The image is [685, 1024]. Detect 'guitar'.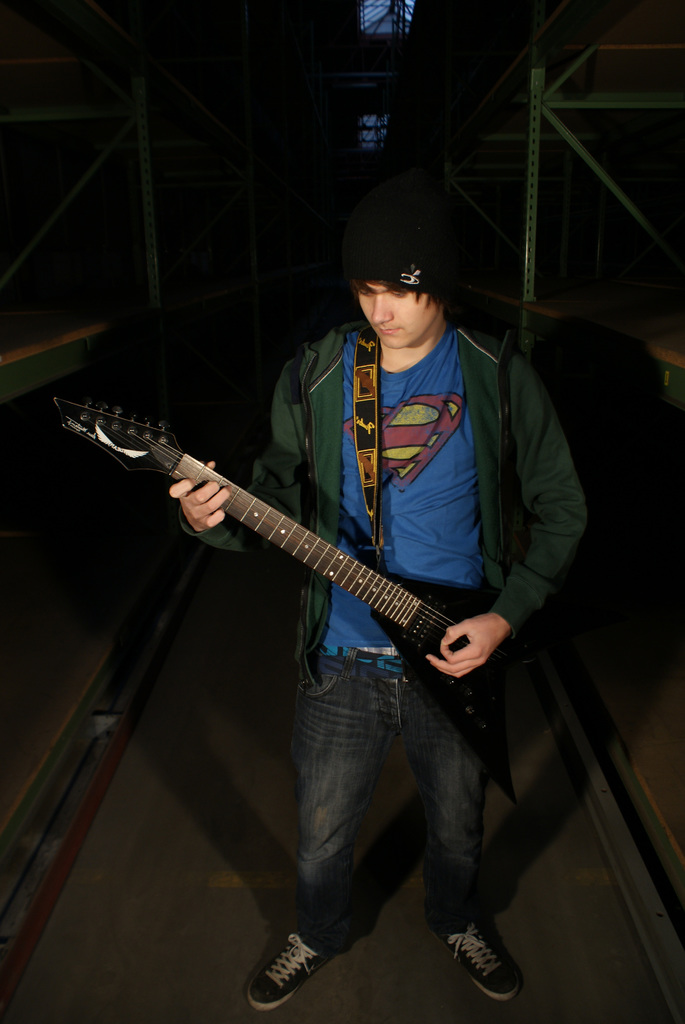
Detection: region(38, 381, 537, 740).
